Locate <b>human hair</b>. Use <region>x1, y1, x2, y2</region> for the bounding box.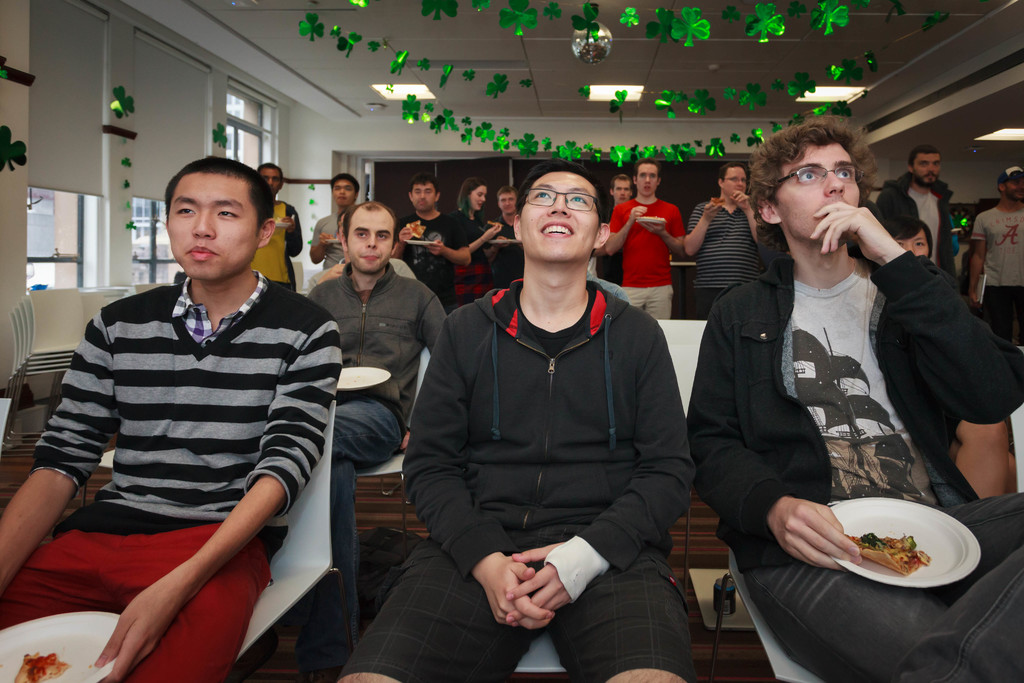
<region>345, 201, 393, 245</region>.
